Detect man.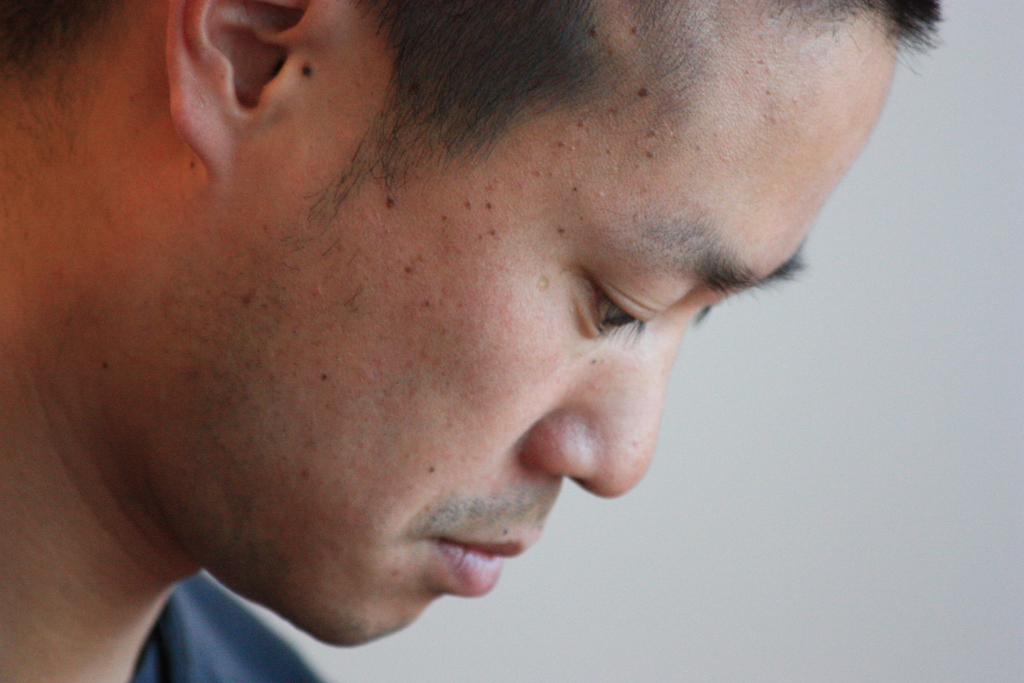
Detected at box(8, 9, 936, 670).
